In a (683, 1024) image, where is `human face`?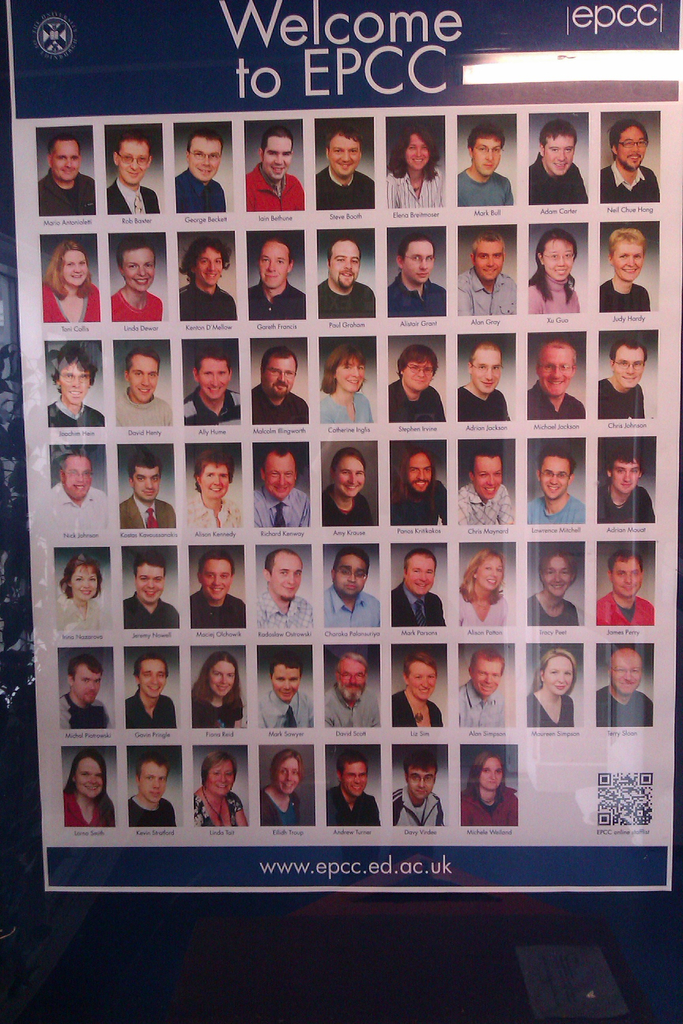
<region>470, 239, 506, 286</region>.
